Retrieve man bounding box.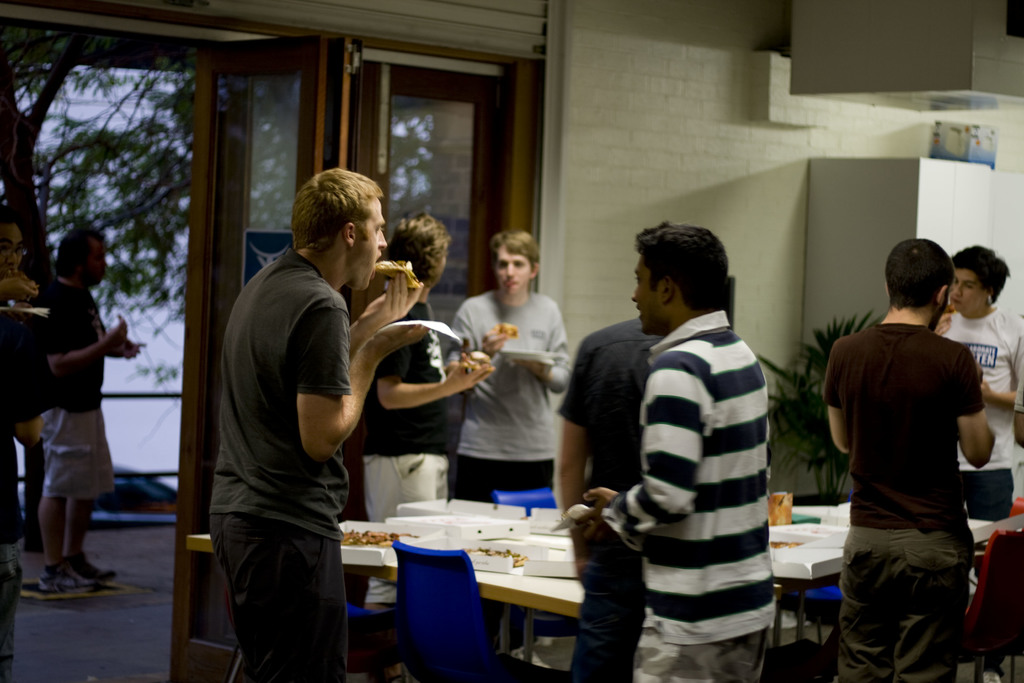
Bounding box: box(0, 192, 40, 682).
